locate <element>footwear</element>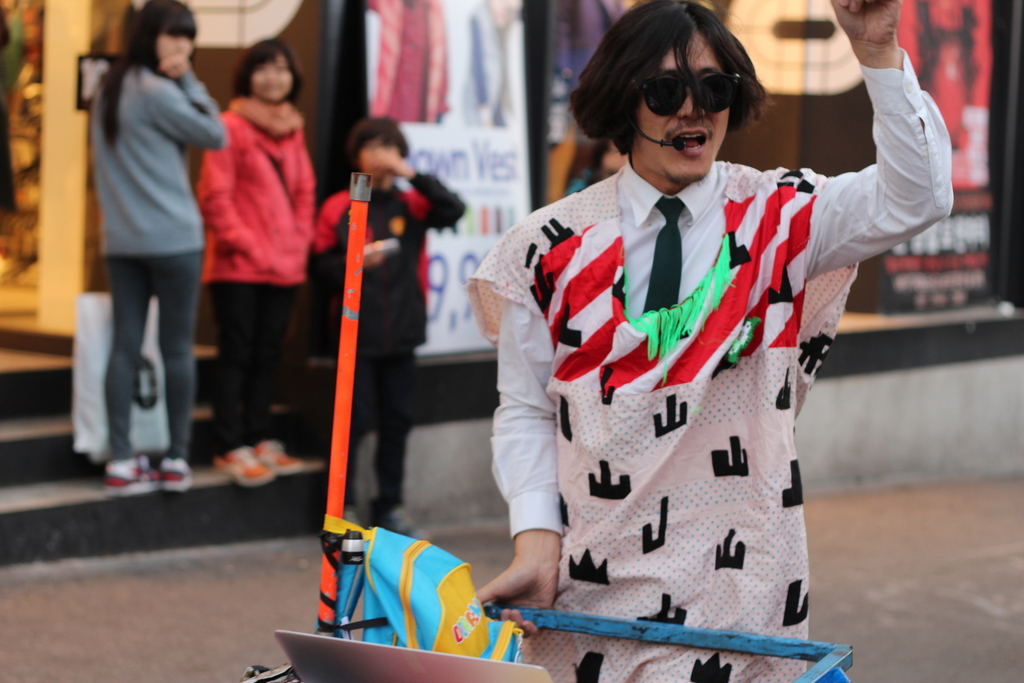
154, 452, 184, 488
